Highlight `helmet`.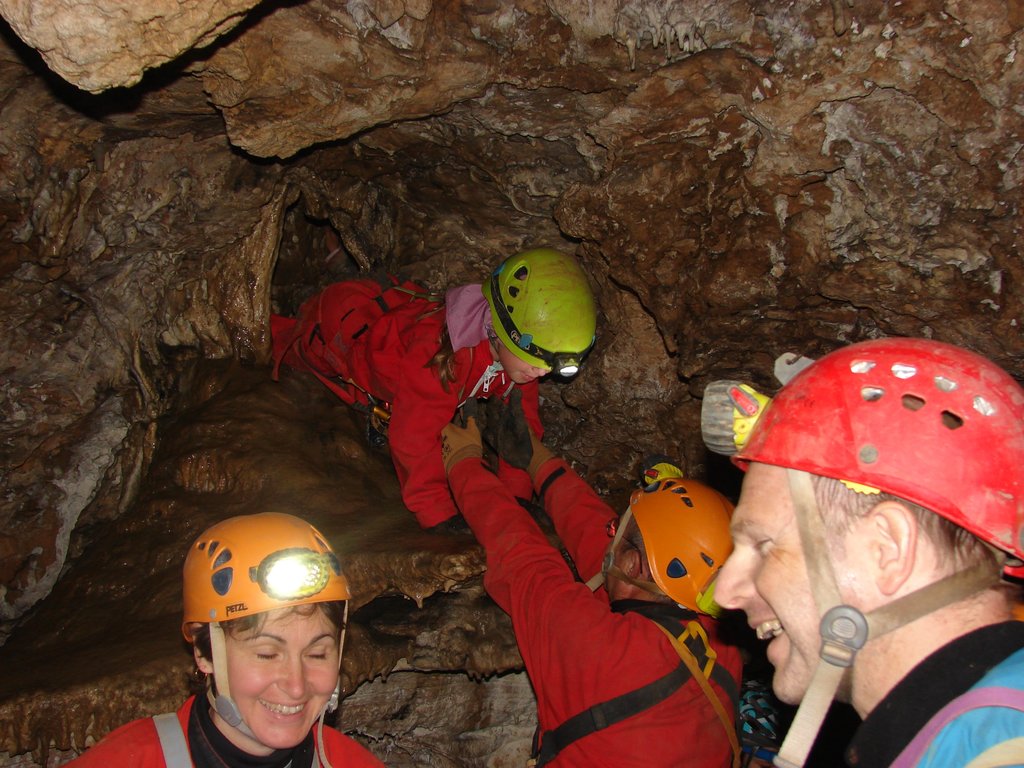
Highlighted region: region(735, 337, 1023, 577).
